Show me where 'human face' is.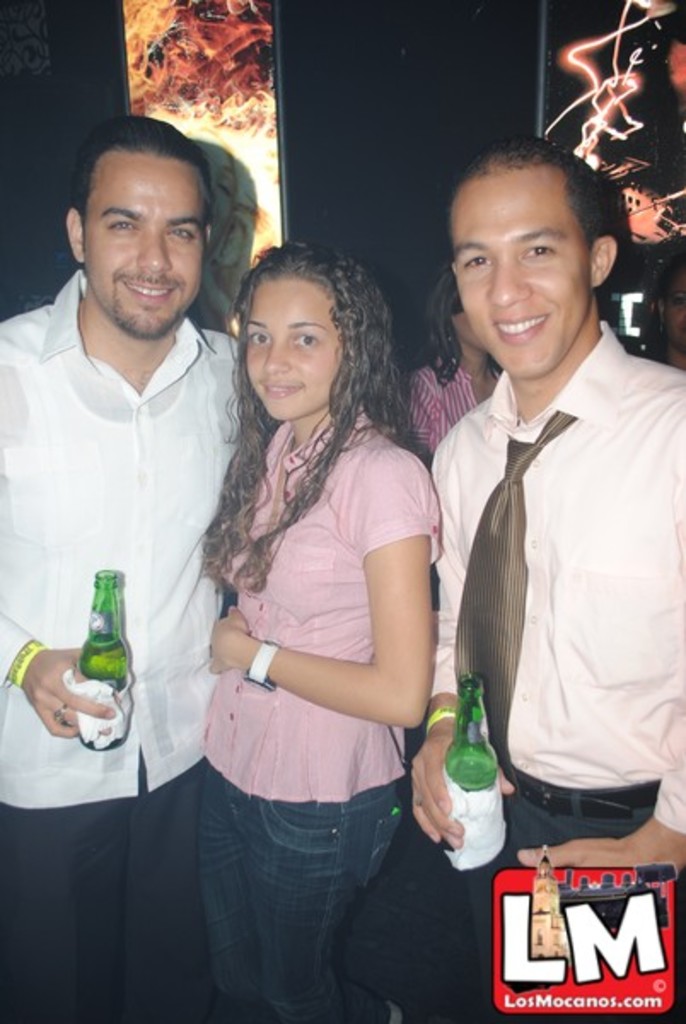
'human face' is at BBox(451, 172, 592, 391).
